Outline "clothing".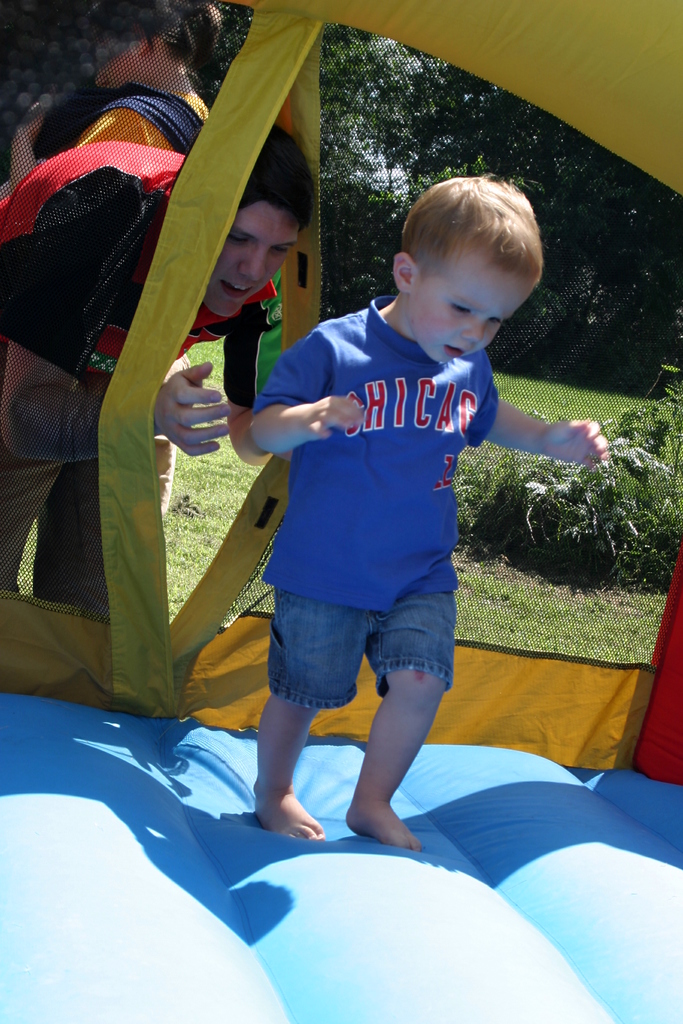
Outline: box=[0, 274, 274, 636].
